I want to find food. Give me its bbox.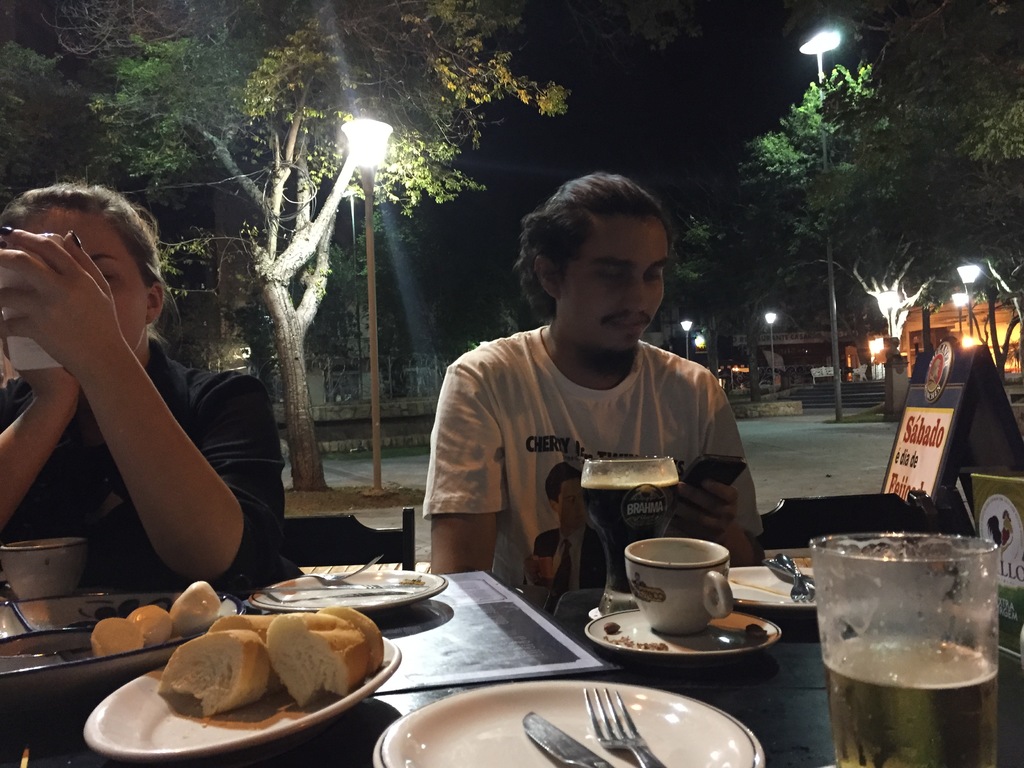
Rect(157, 626, 272, 719).
